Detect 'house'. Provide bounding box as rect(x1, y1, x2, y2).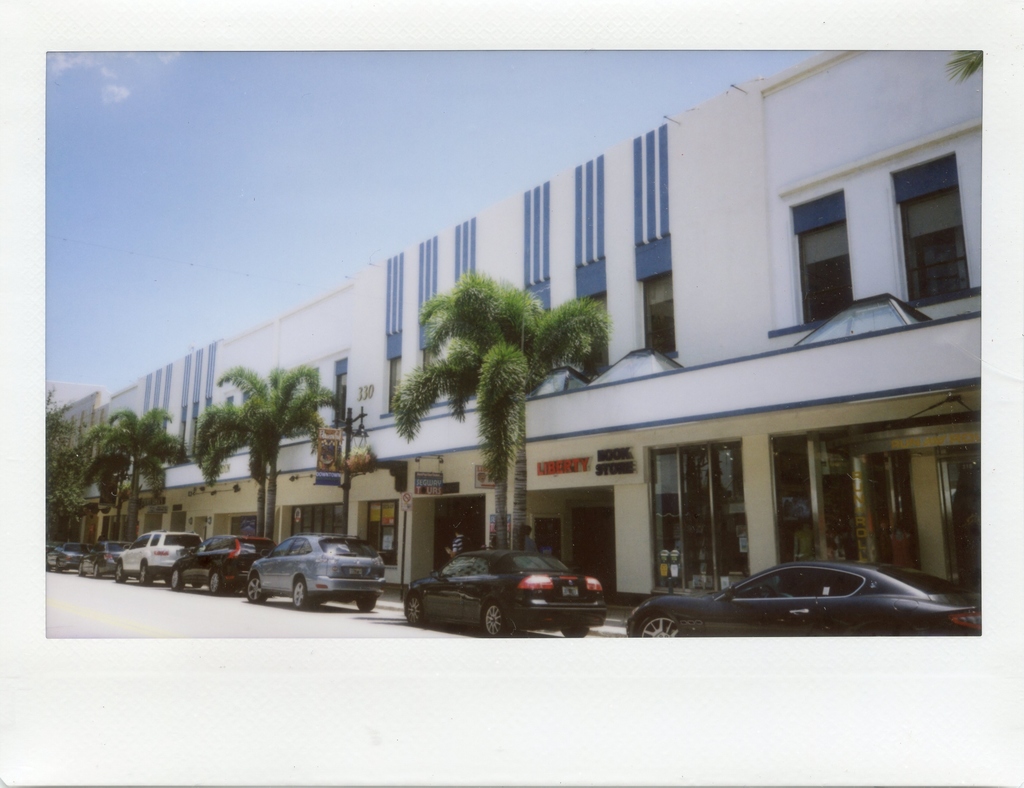
rect(29, 31, 1020, 611).
